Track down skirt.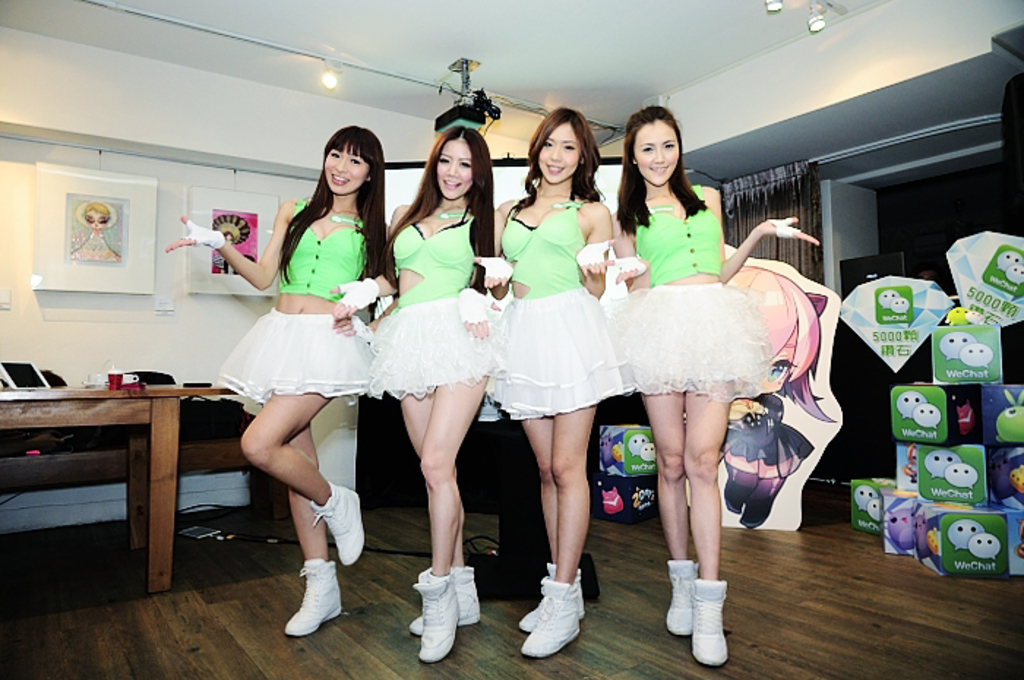
Tracked to l=218, t=307, r=377, b=405.
